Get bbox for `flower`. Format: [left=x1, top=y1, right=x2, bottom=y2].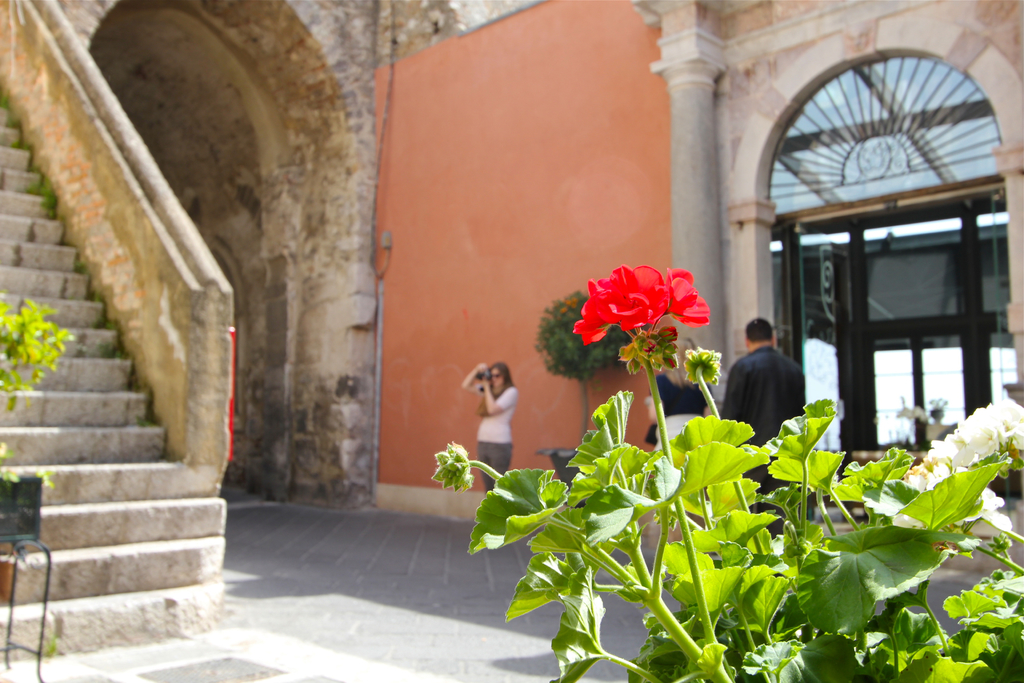
[left=568, top=255, right=722, bottom=352].
